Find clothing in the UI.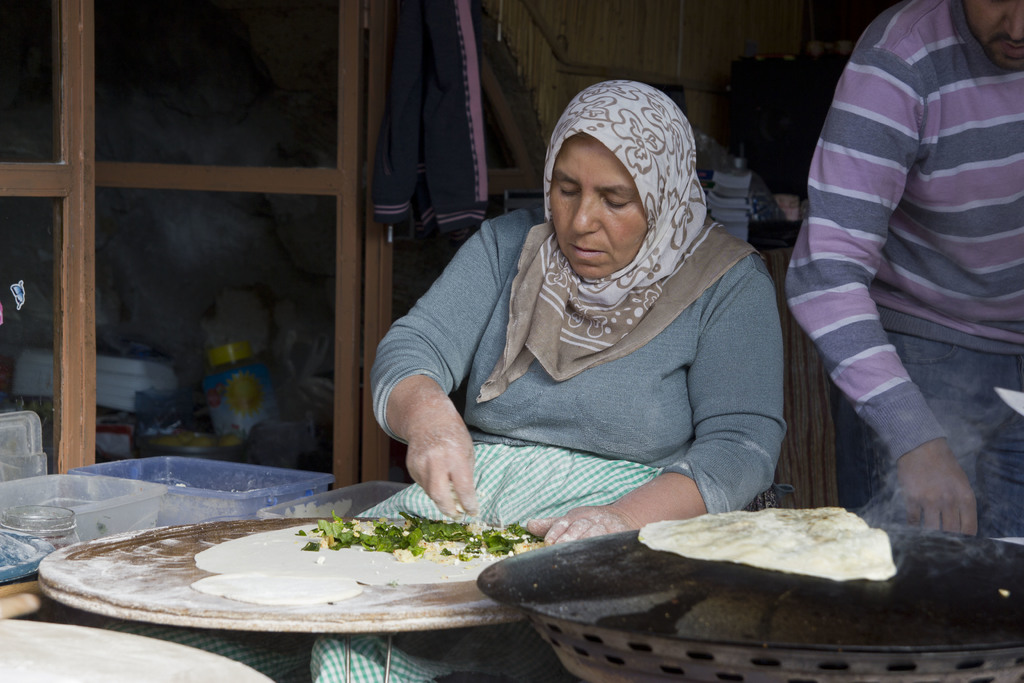
UI element at Rect(372, 163, 803, 545).
